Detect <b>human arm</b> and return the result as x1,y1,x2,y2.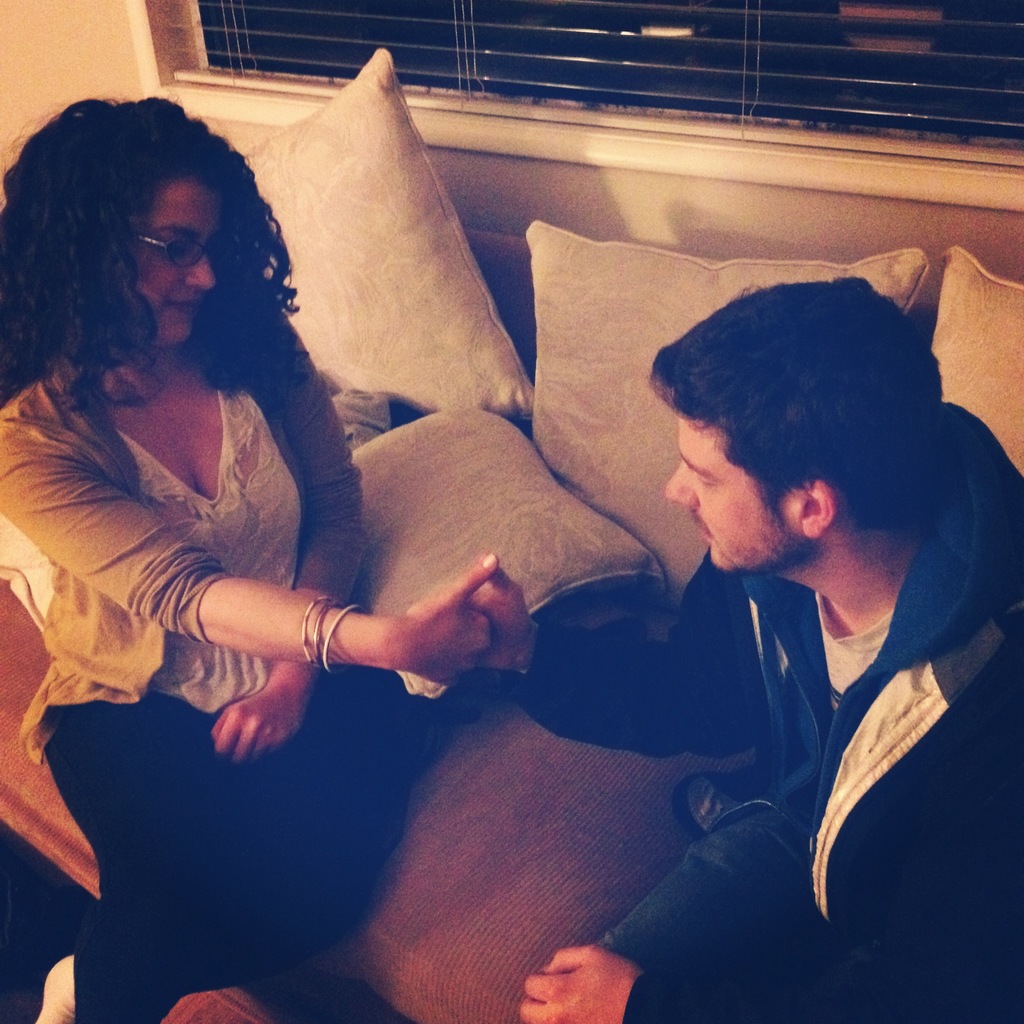
200,544,500,694.
